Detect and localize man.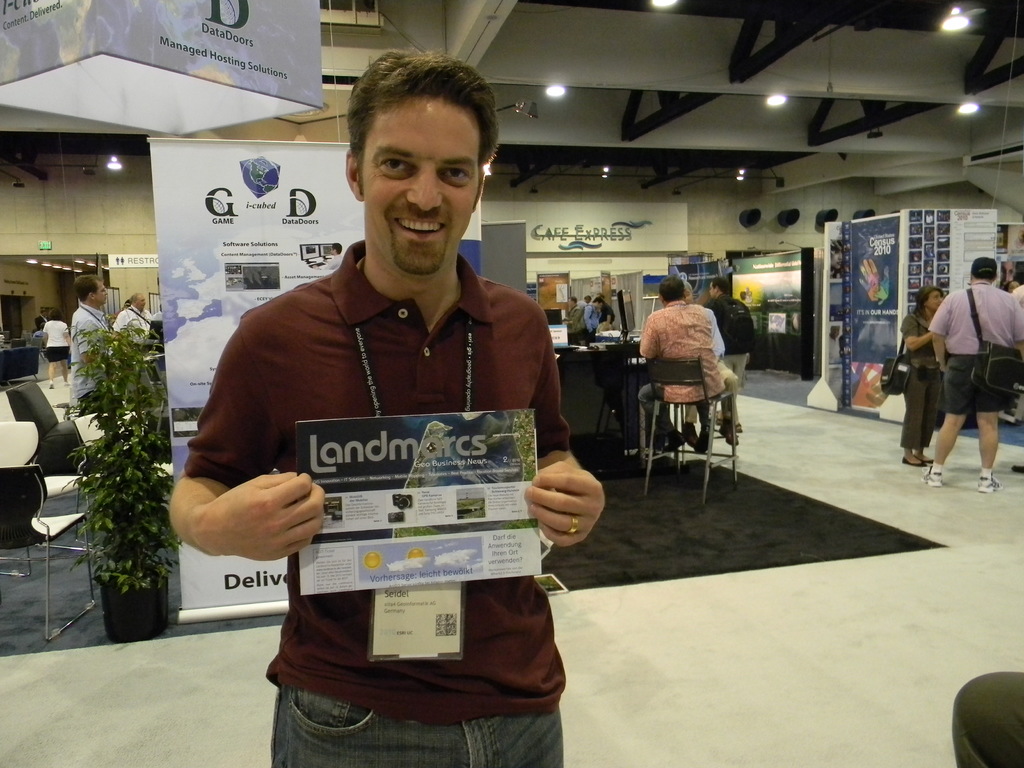
Localized at [1005, 262, 1023, 465].
